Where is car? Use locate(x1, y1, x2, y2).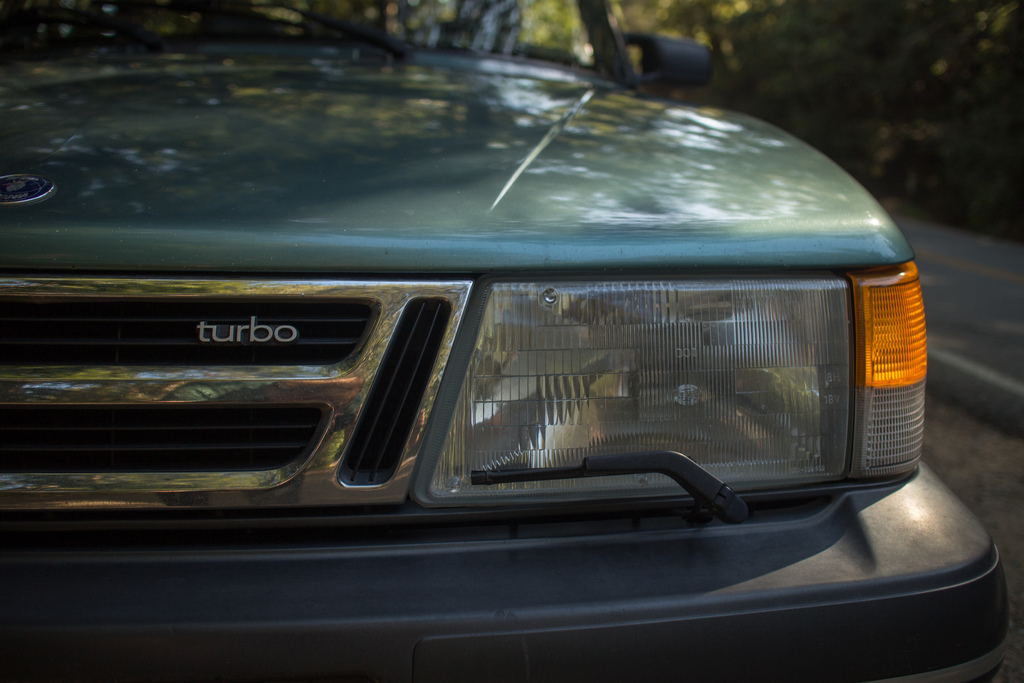
locate(0, 0, 1018, 682).
